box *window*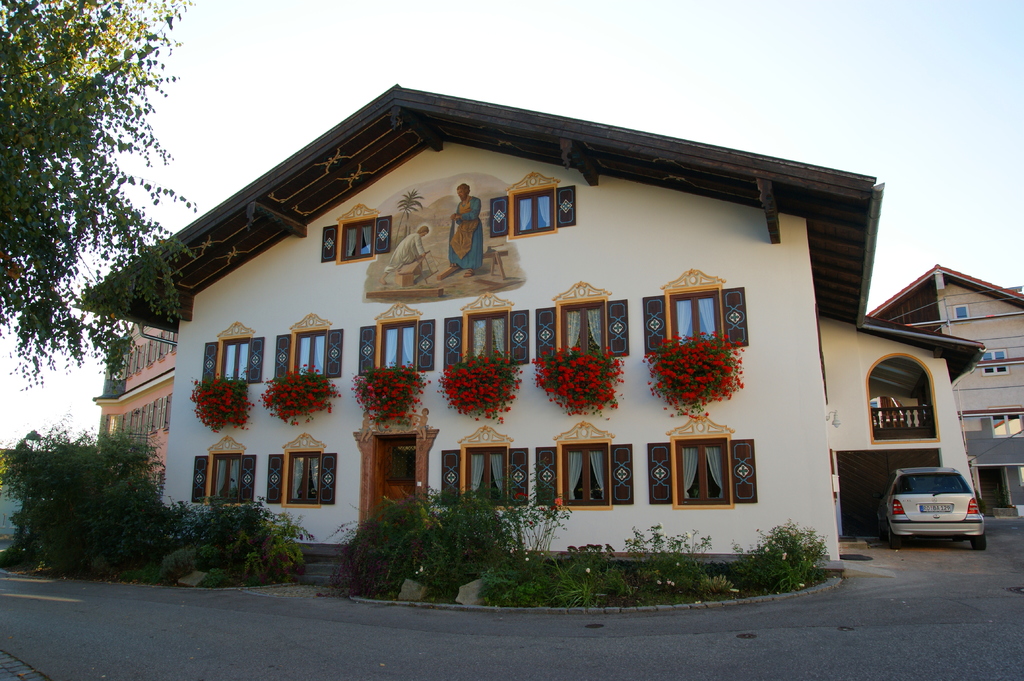
559, 444, 604, 512
